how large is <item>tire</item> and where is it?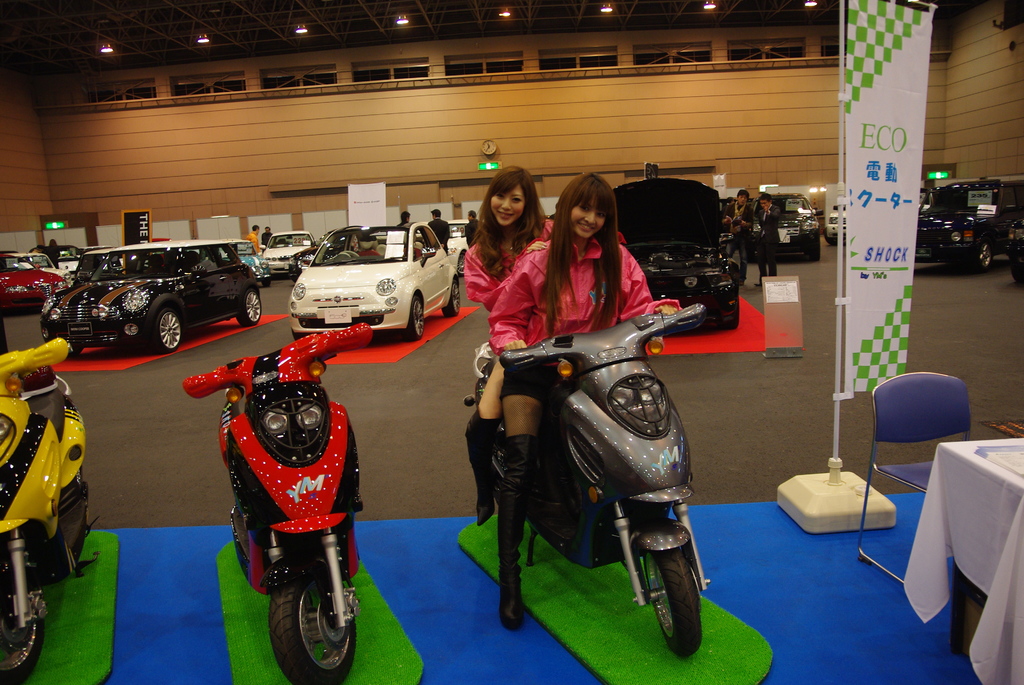
Bounding box: 810:244:822:264.
